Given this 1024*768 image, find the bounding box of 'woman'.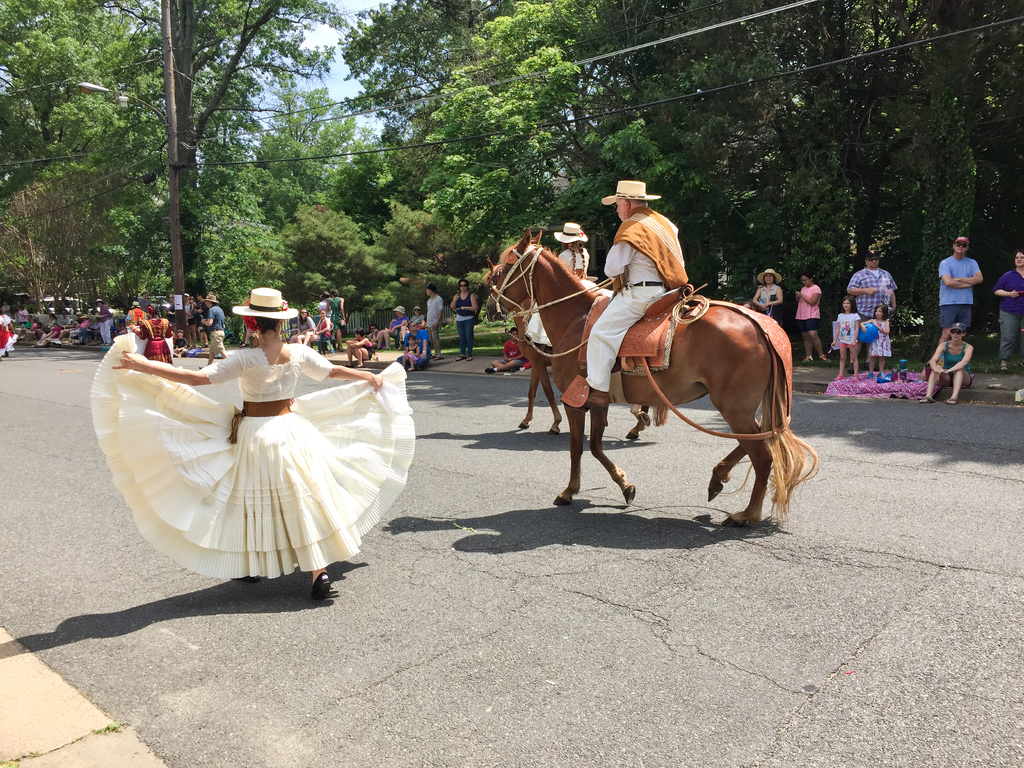
[left=37, top=320, right=62, bottom=346].
